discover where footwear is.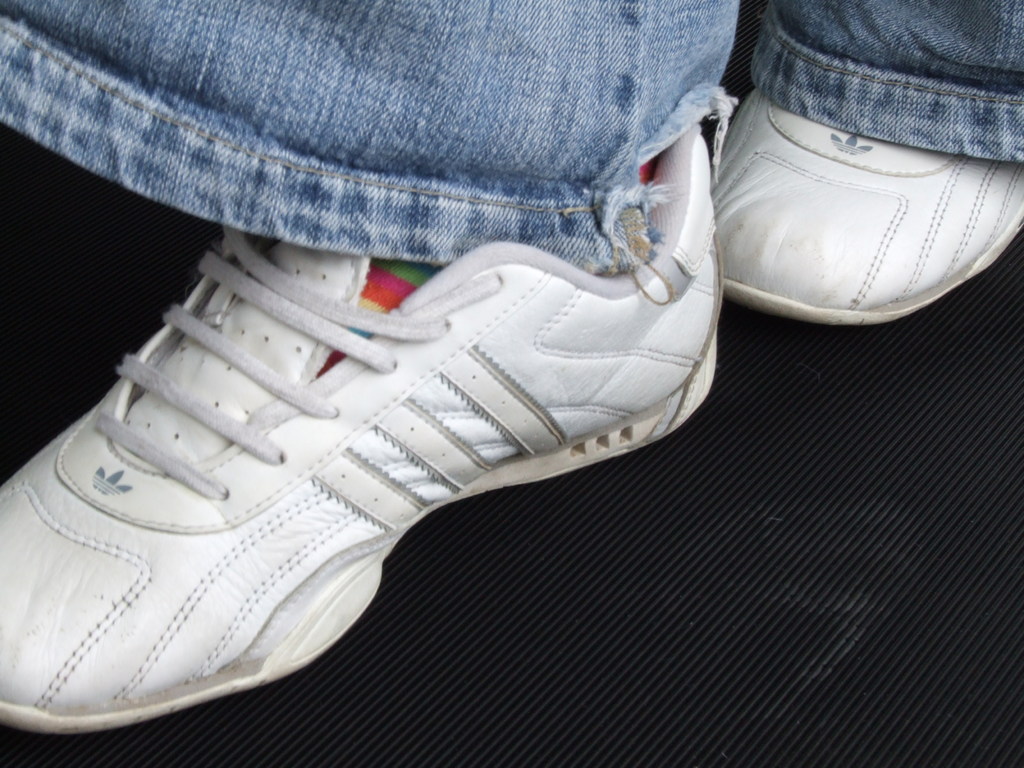
Discovered at bbox(699, 80, 1023, 332).
